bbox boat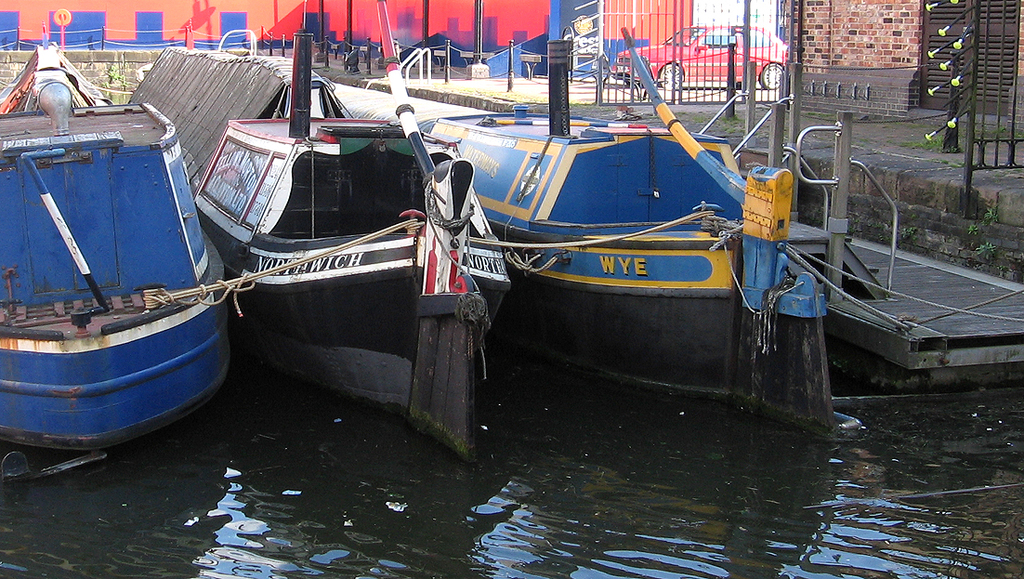
[120, 26, 514, 379]
